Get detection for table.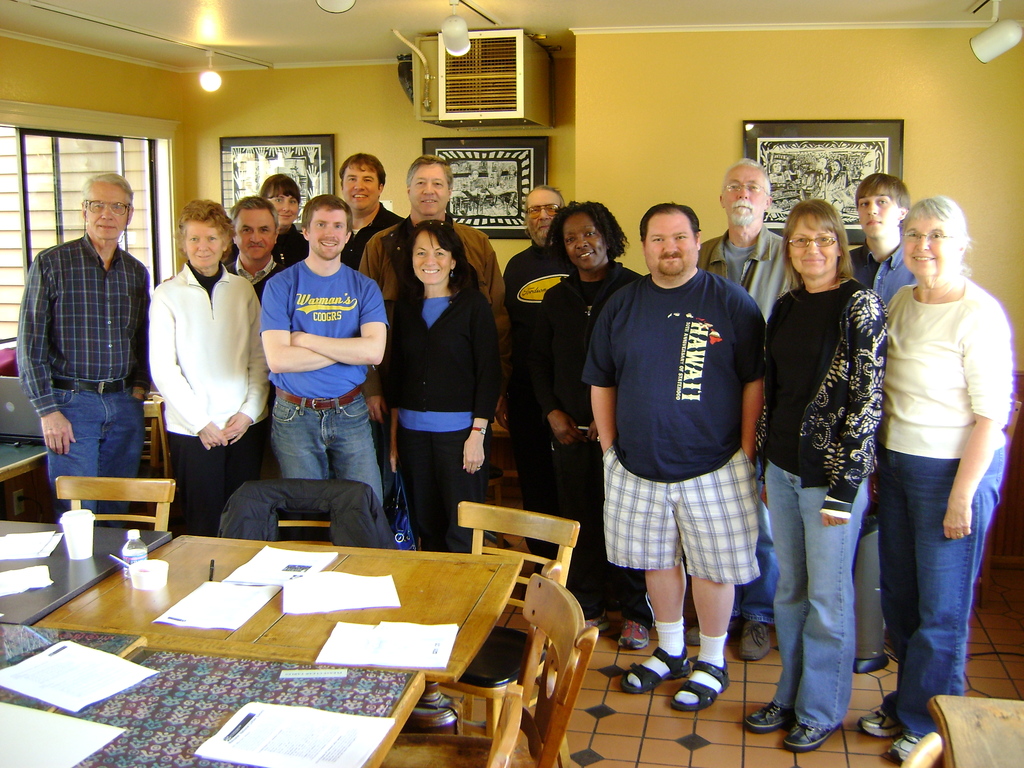
Detection: left=934, top=695, right=1023, bottom=767.
